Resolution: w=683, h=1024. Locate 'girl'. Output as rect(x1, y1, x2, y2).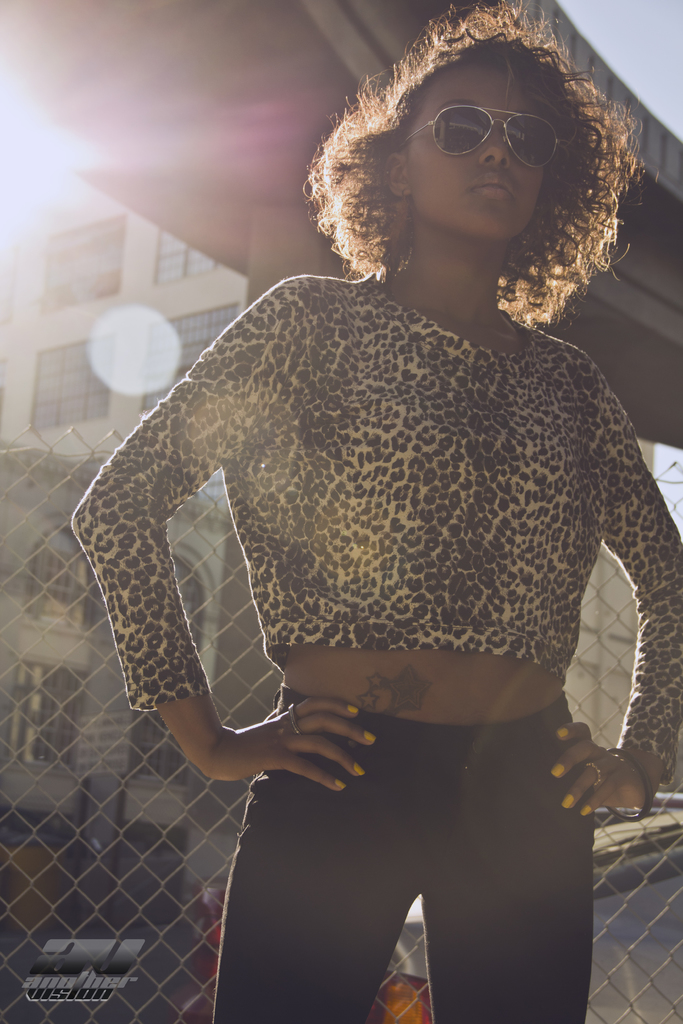
rect(69, 12, 681, 1020).
